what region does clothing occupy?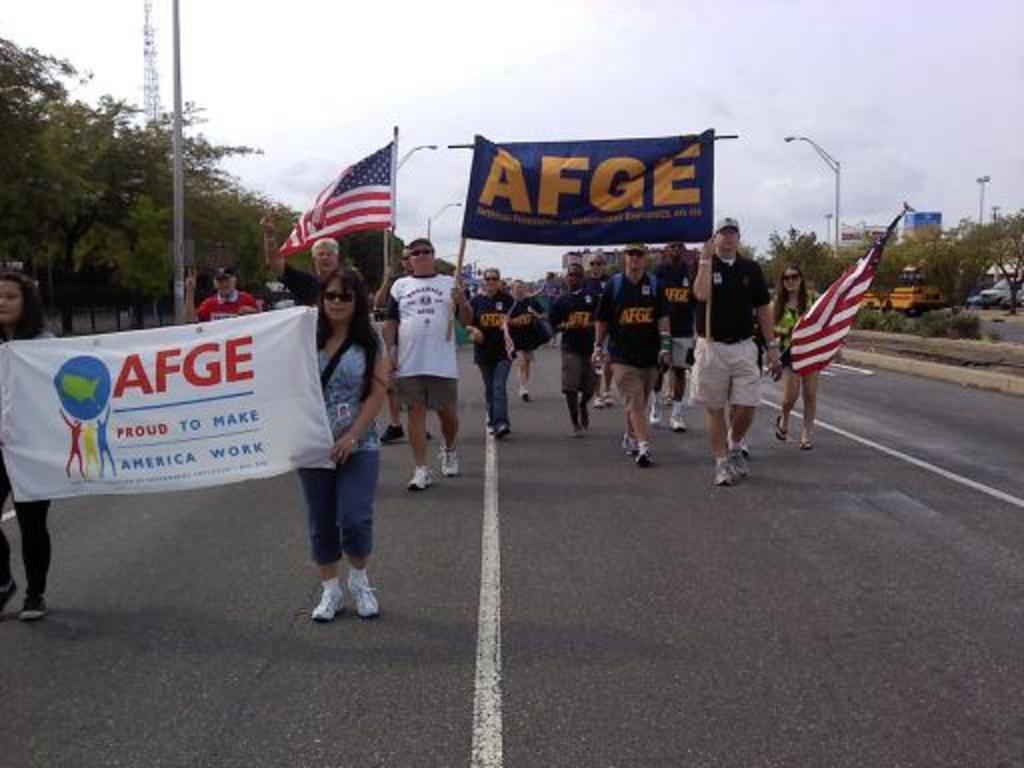
[462, 288, 520, 428].
